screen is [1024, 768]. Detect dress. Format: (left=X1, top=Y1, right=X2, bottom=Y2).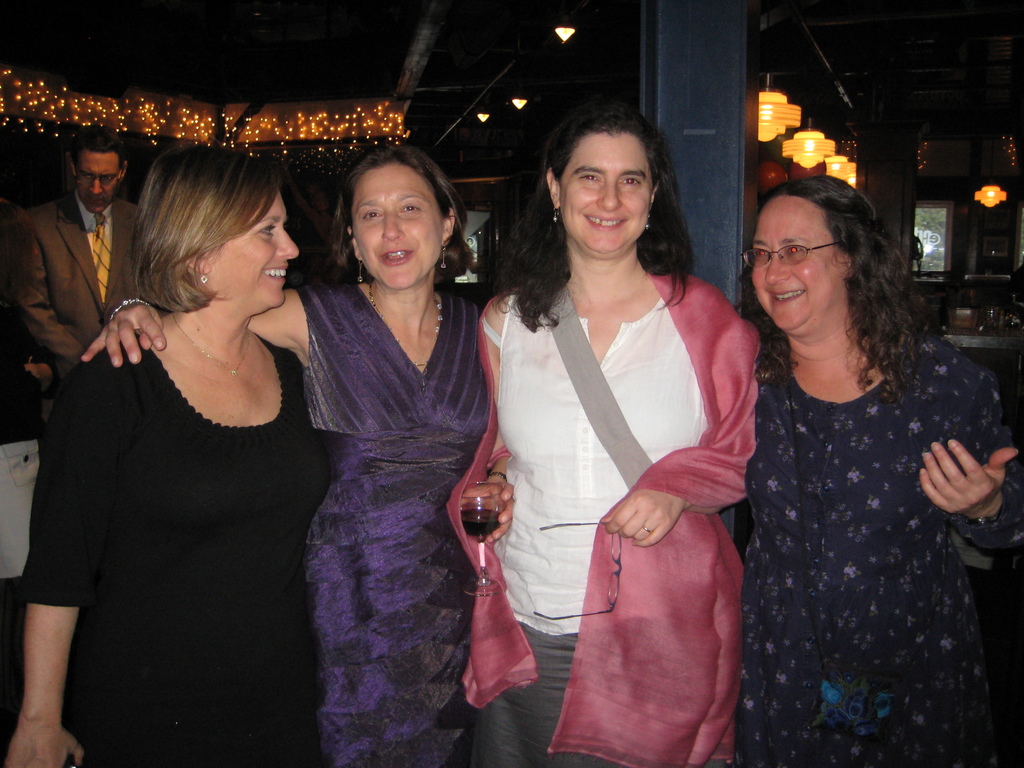
(left=740, top=333, right=1023, bottom=767).
